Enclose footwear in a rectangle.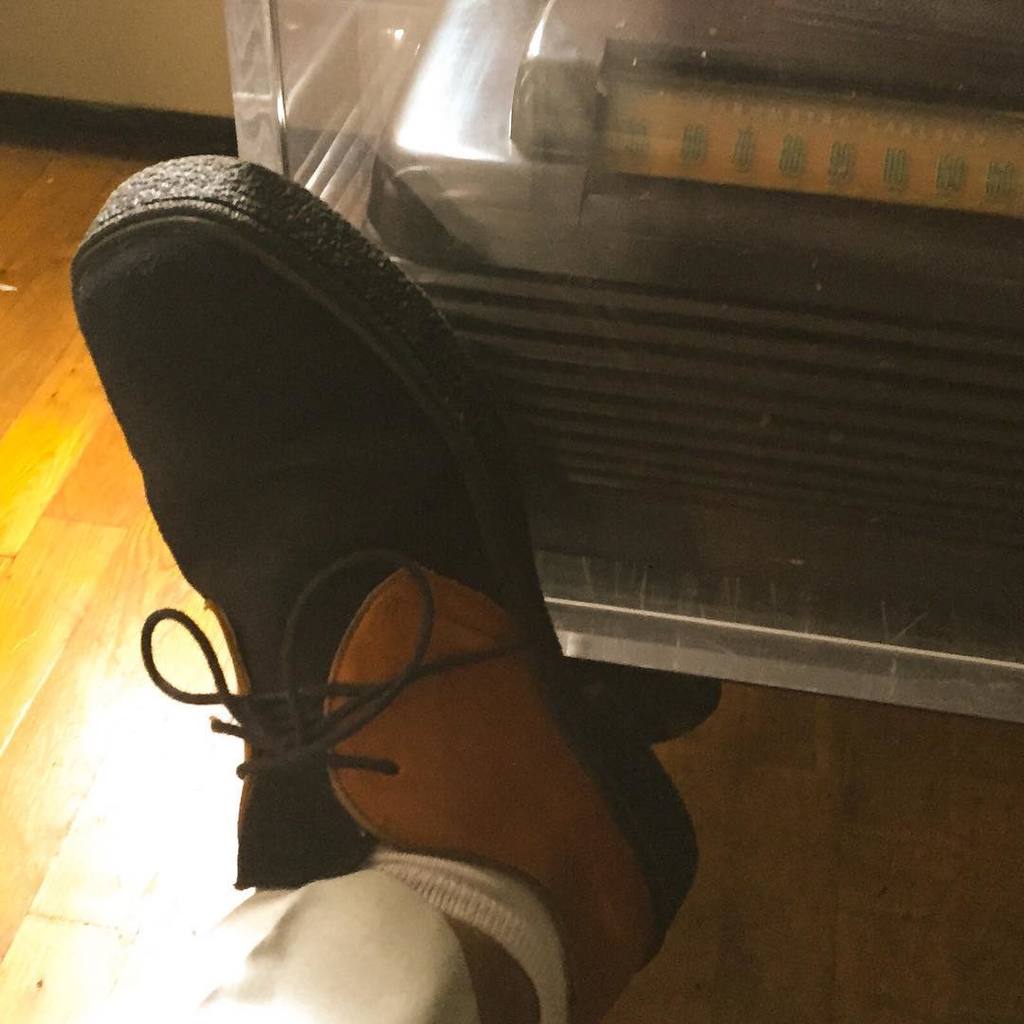
101/160/624/1023.
